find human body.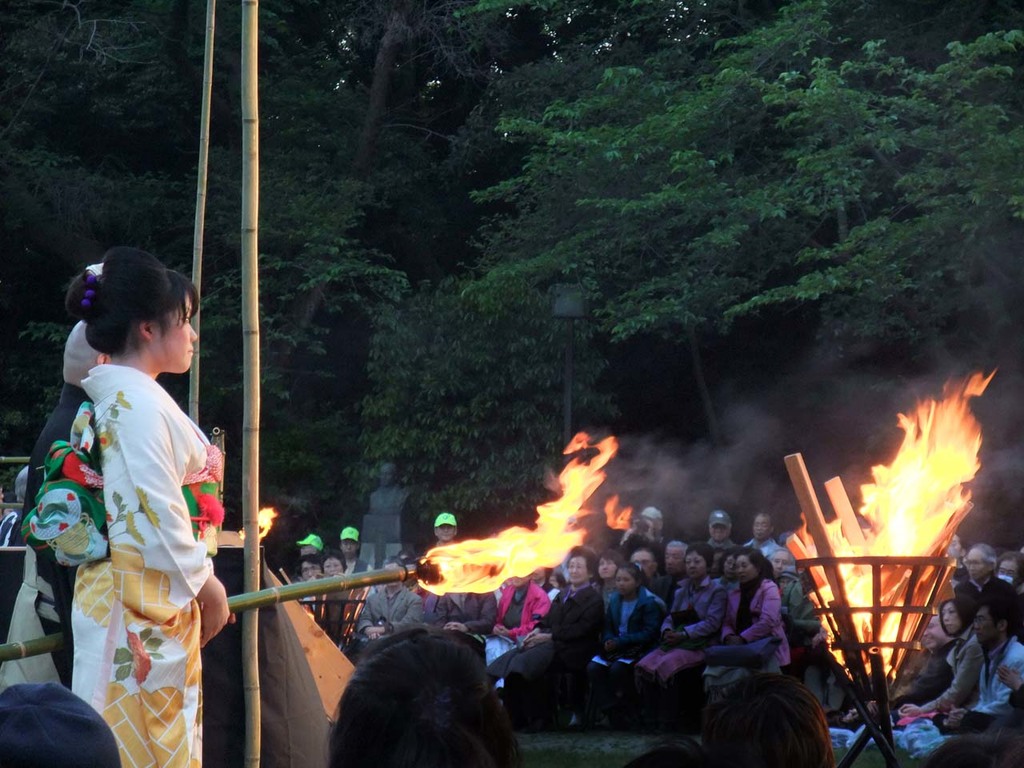
706/546/730/586.
